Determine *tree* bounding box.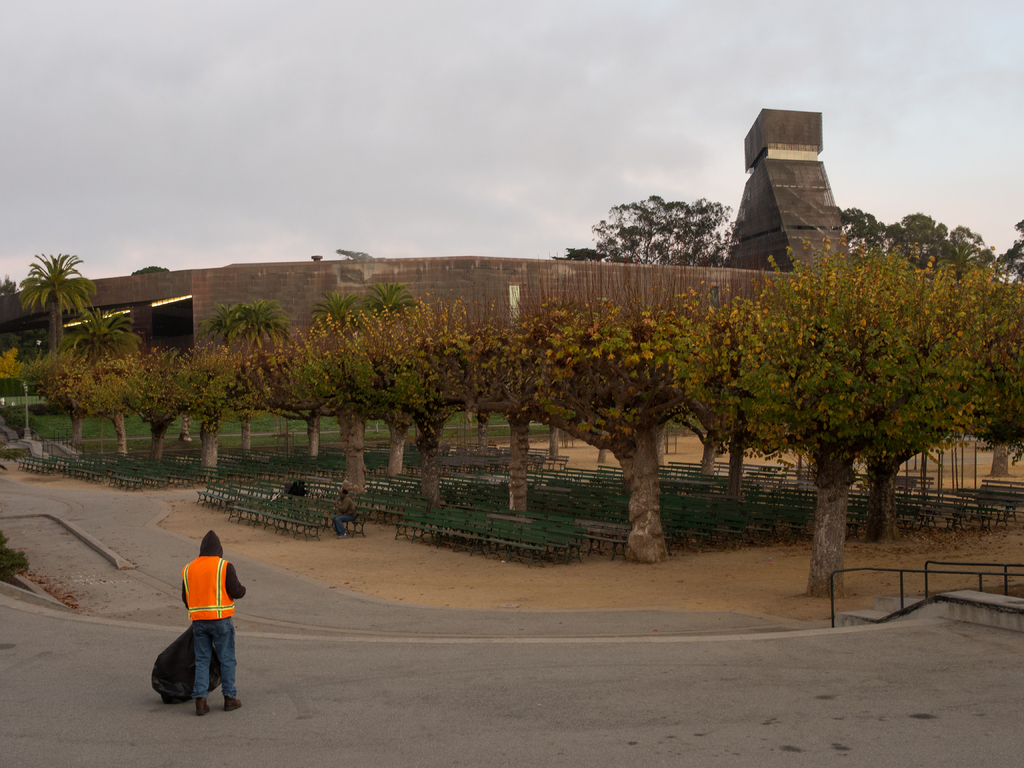
Determined: 159:345:250:480.
